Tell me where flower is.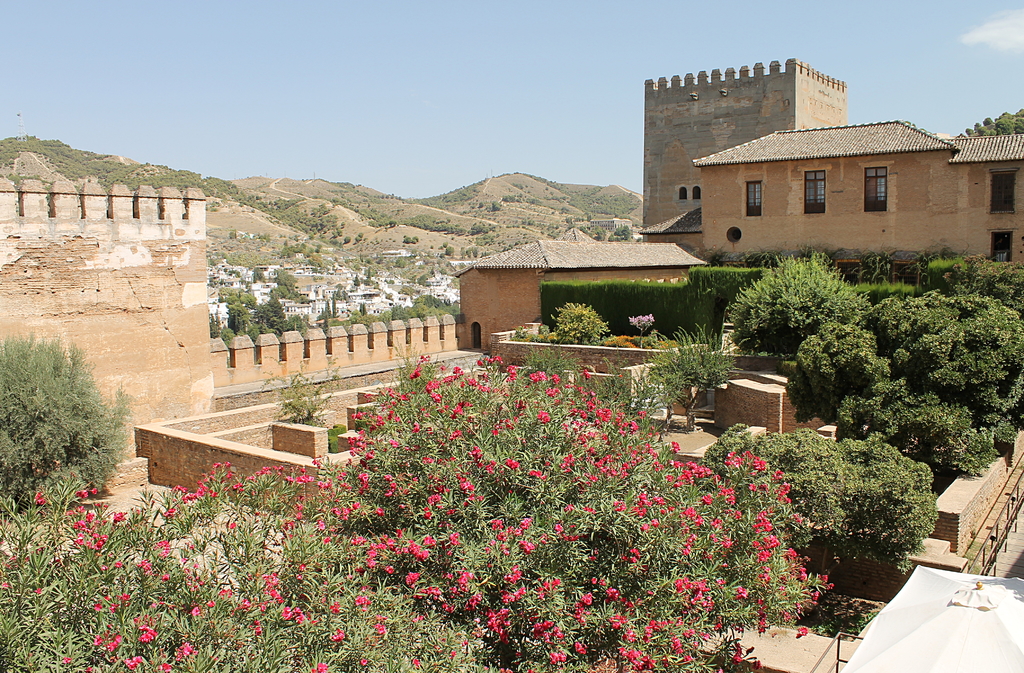
flower is at [left=408, top=570, right=420, bottom=587].
